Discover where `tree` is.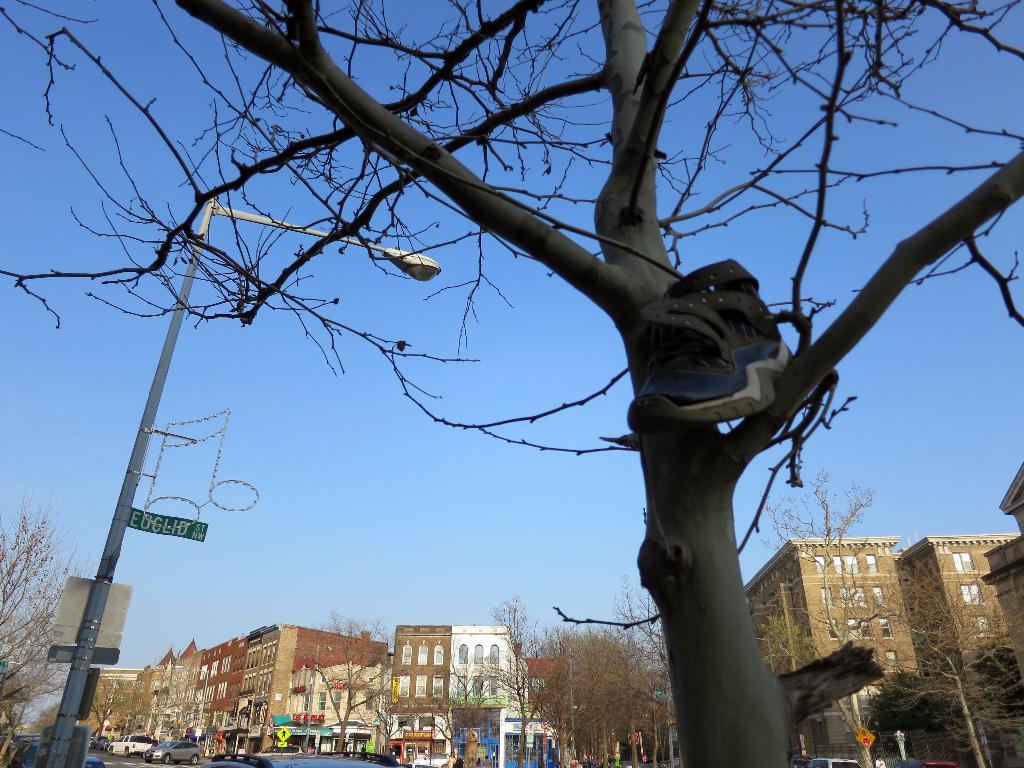
Discovered at detection(296, 607, 403, 754).
